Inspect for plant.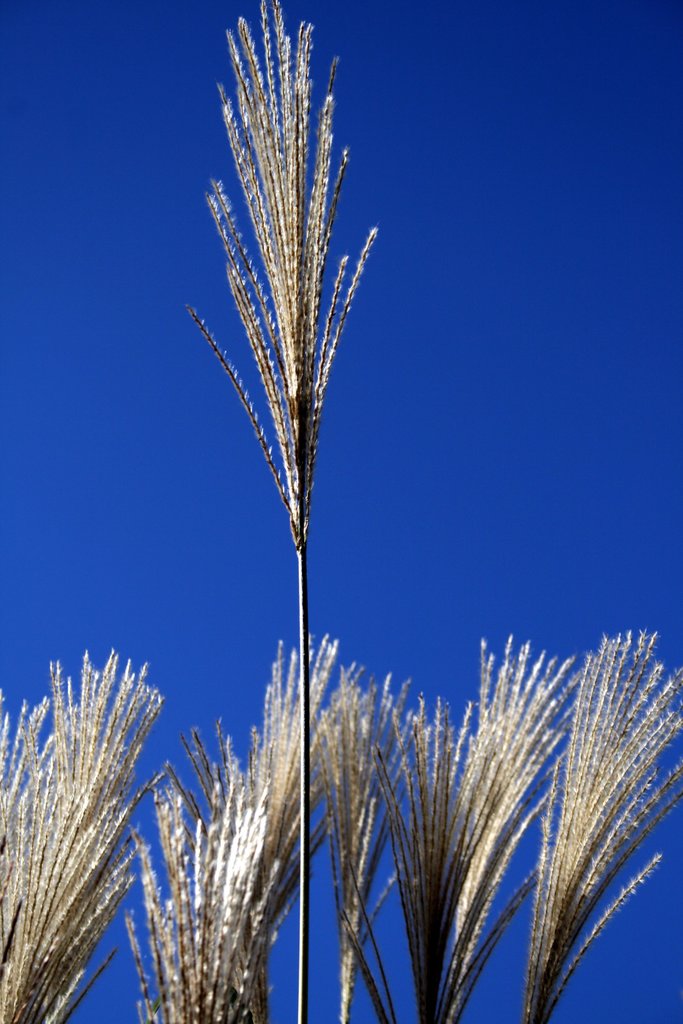
Inspection: bbox=(0, 637, 176, 1023).
